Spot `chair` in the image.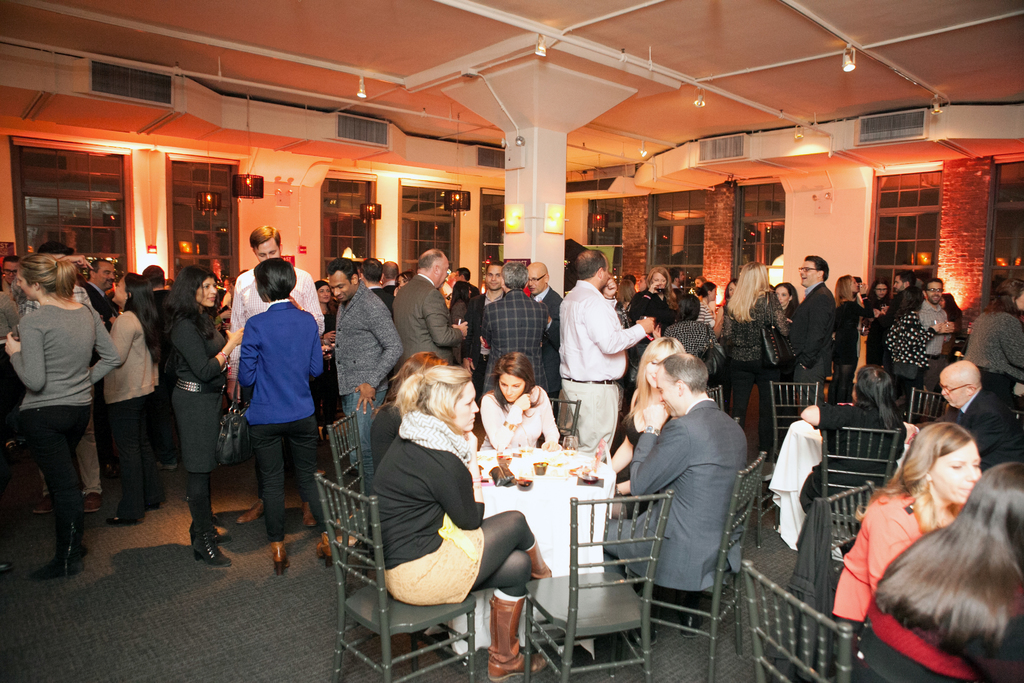
`chair` found at 816, 482, 872, 682.
